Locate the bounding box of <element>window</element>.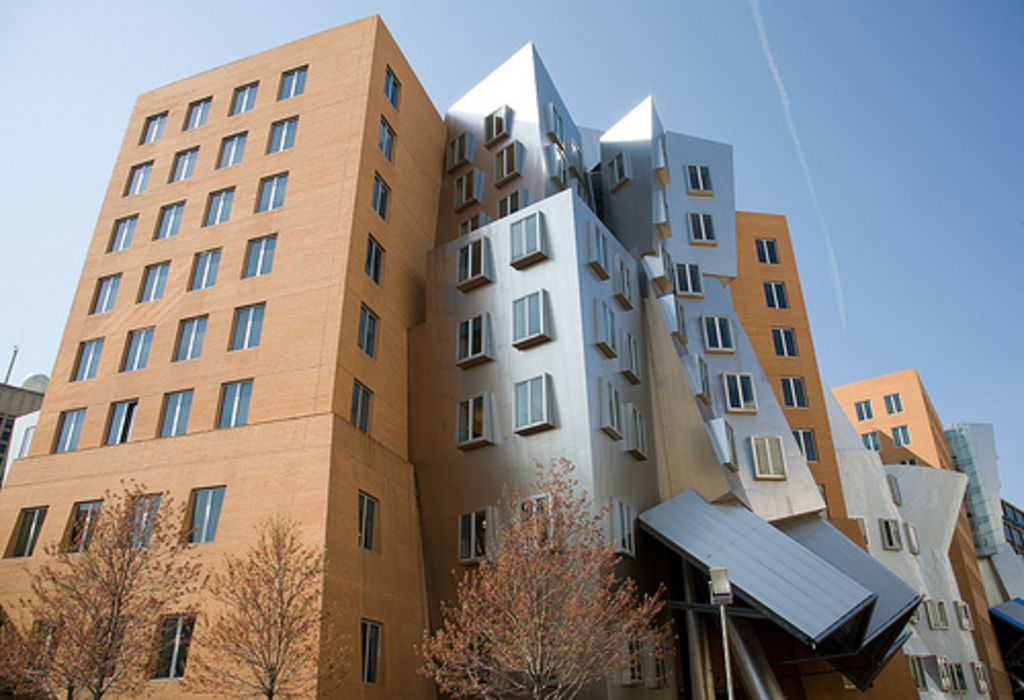
Bounding box: select_region(188, 246, 219, 289).
